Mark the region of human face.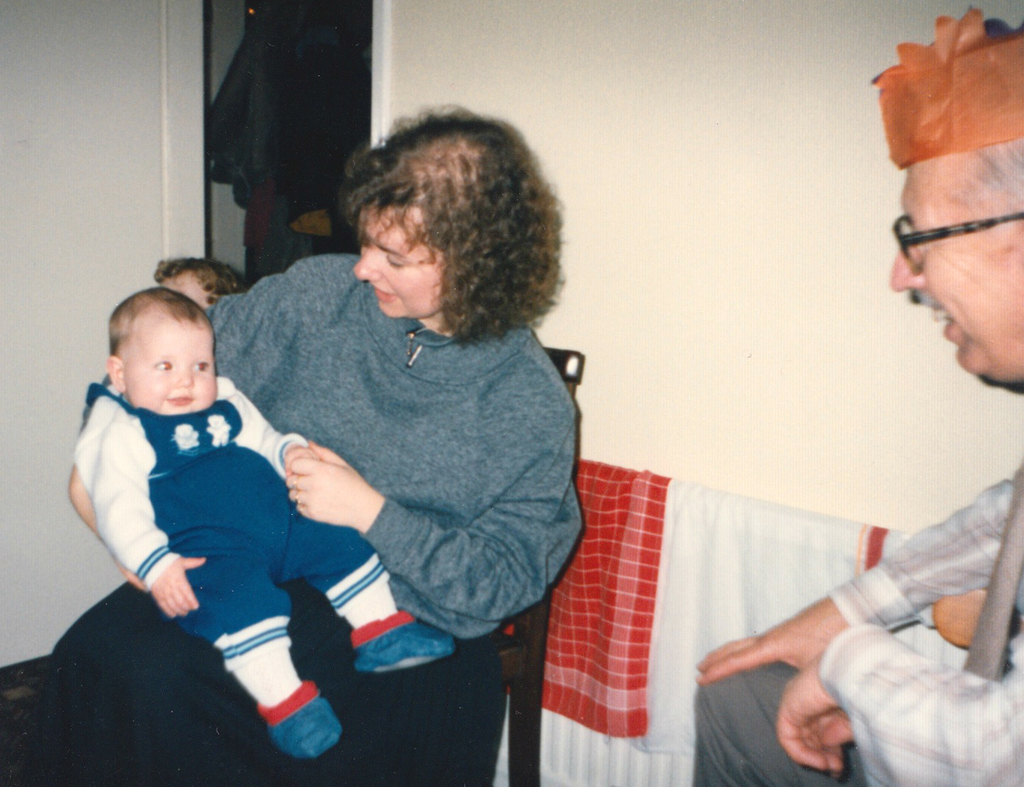
Region: <region>352, 199, 464, 311</region>.
